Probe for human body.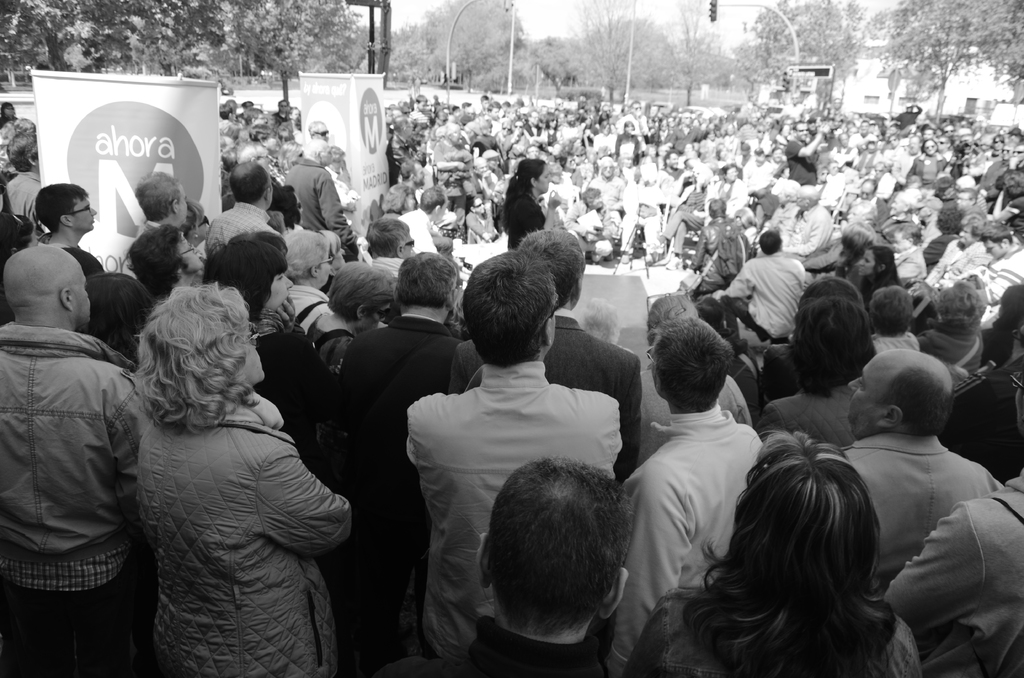
Probe result: box(228, 138, 275, 176).
